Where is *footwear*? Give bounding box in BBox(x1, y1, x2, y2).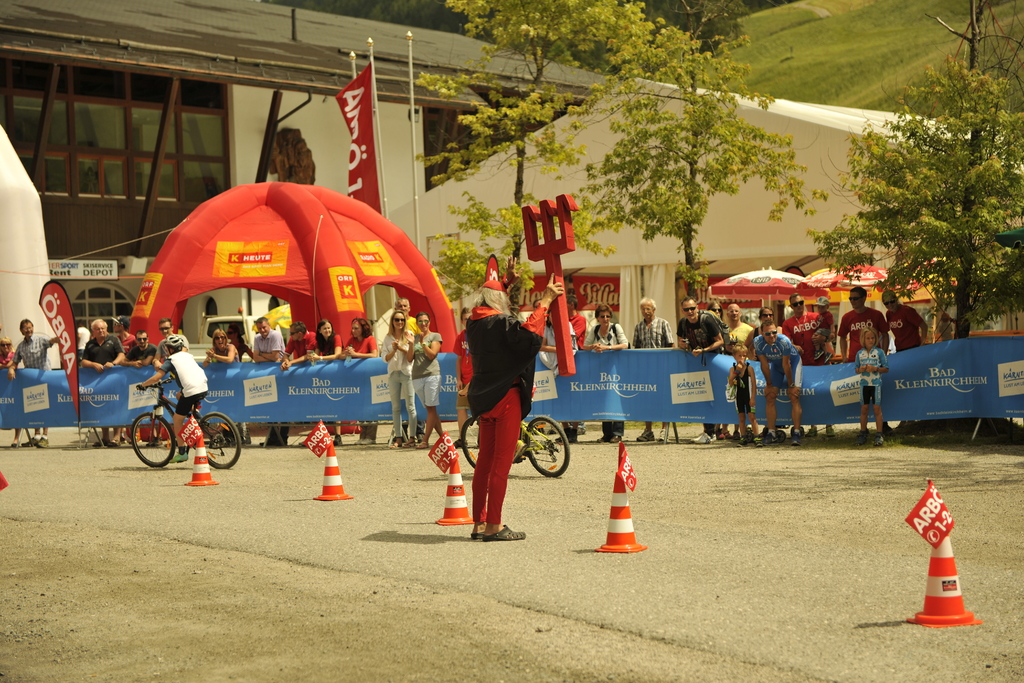
BBox(695, 431, 715, 443).
